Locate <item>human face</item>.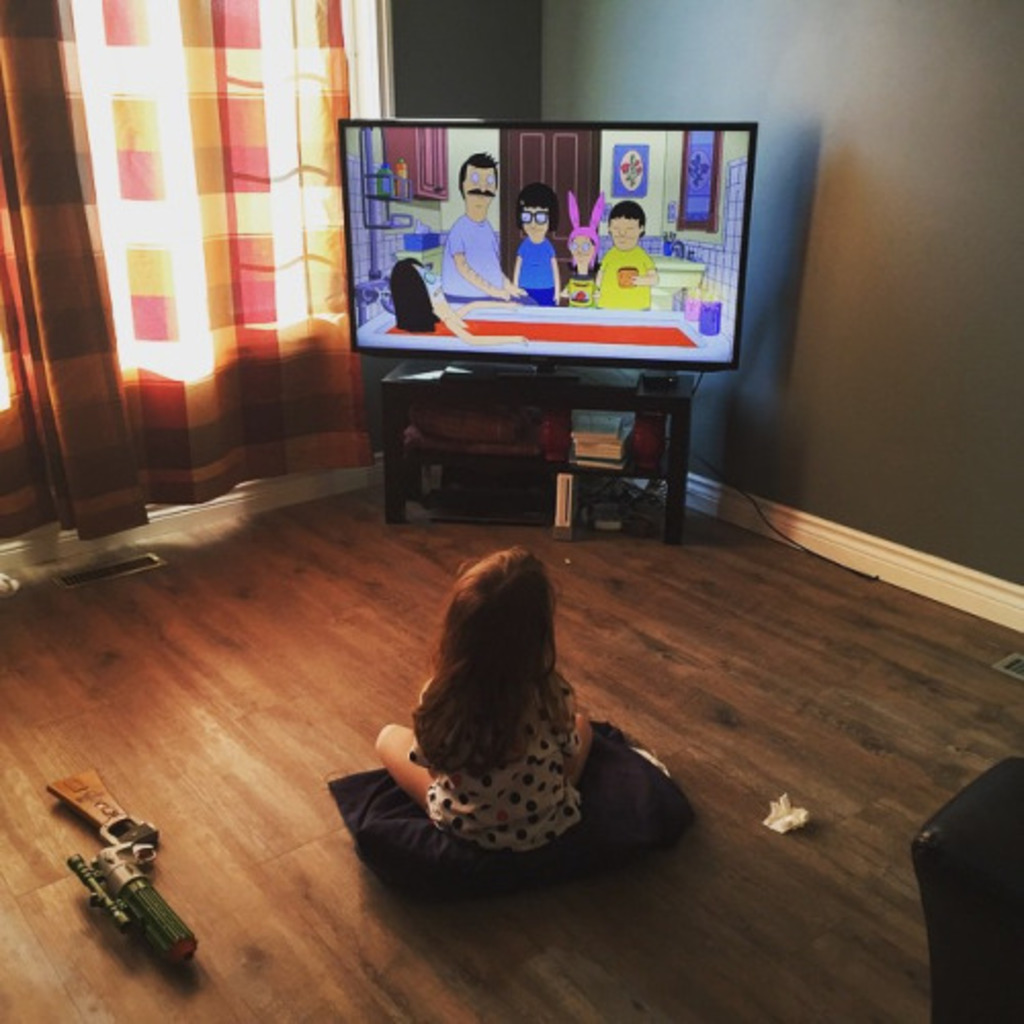
Bounding box: Rect(512, 197, 561, 248).
